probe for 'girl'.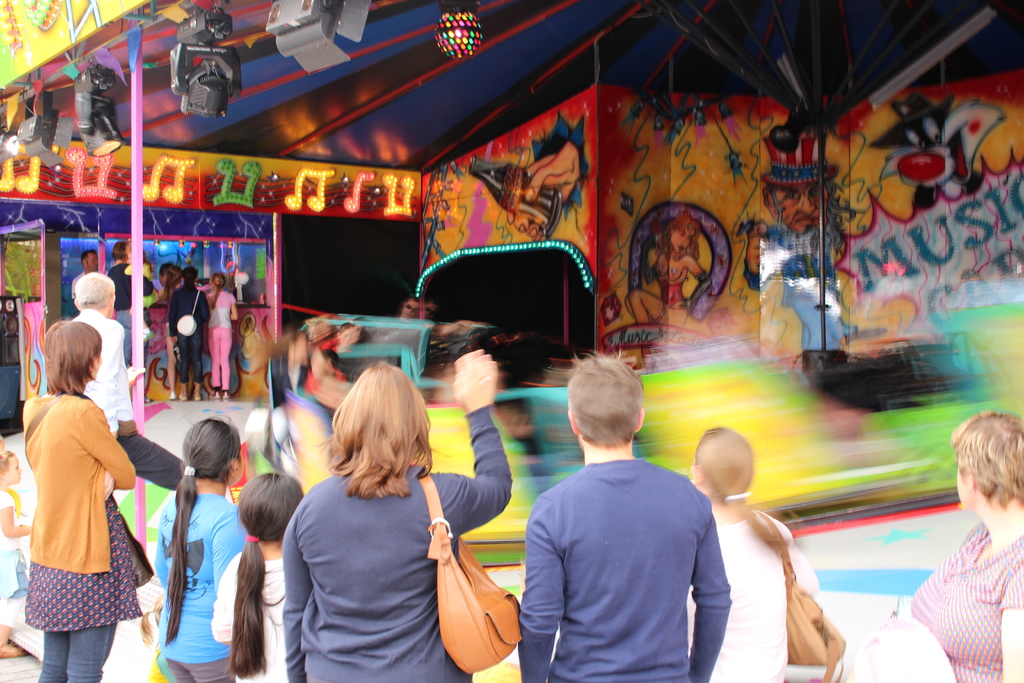
Probe result: {"left": 204, "top": 273, "right": 237, "bottom": 389}.
